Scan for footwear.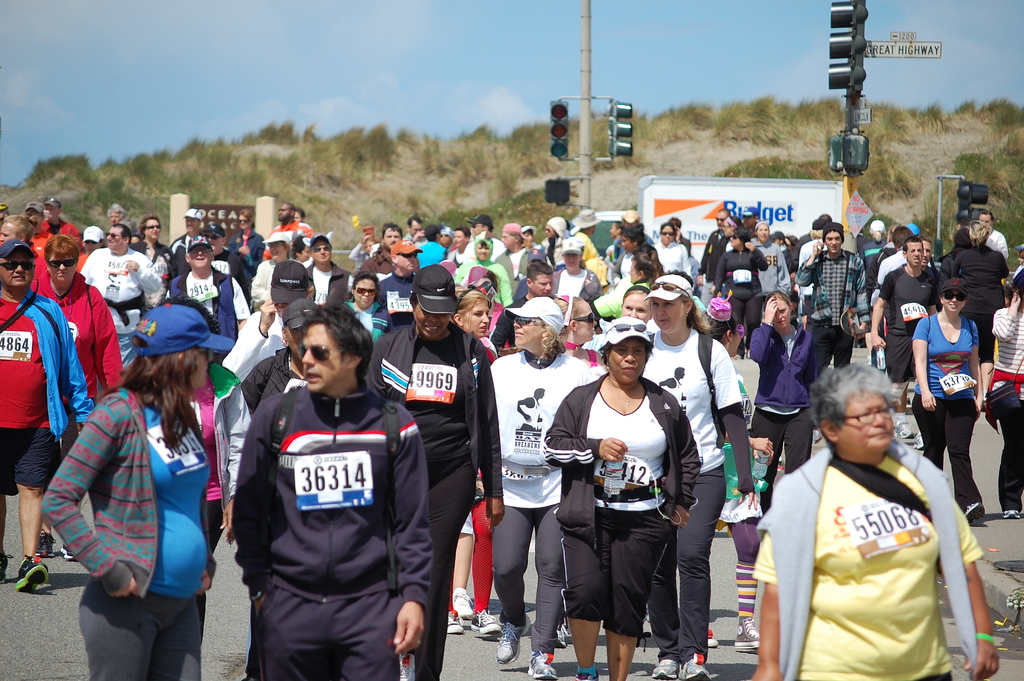
Scan result: x1=1003 y1=509 x2=1023 y2=520.
